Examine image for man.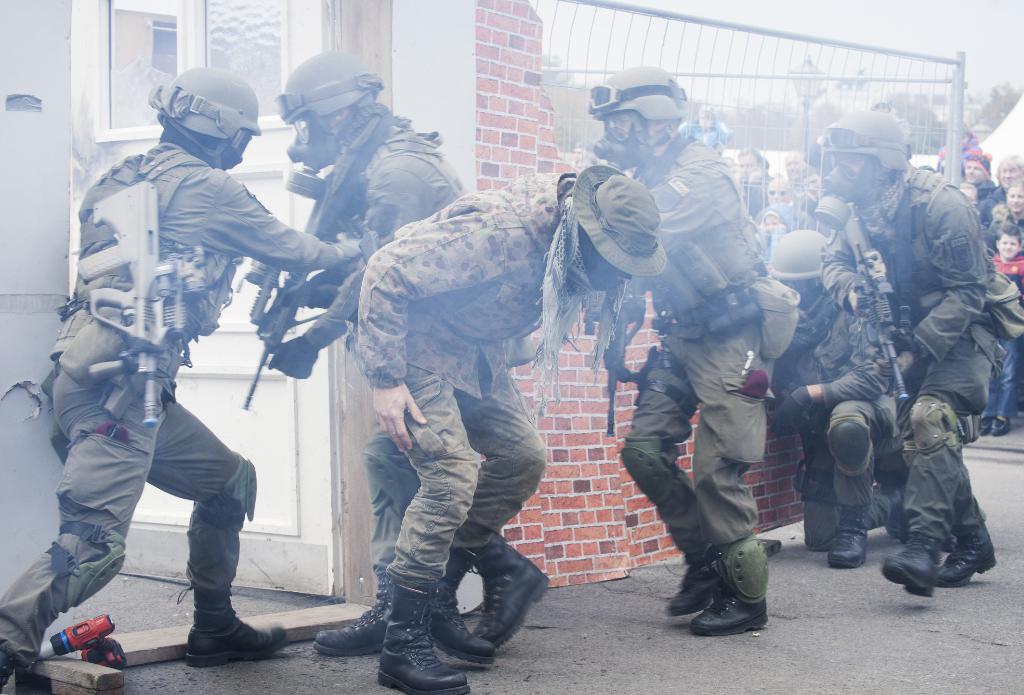
Examination result: 266, 42, 550, 665.
